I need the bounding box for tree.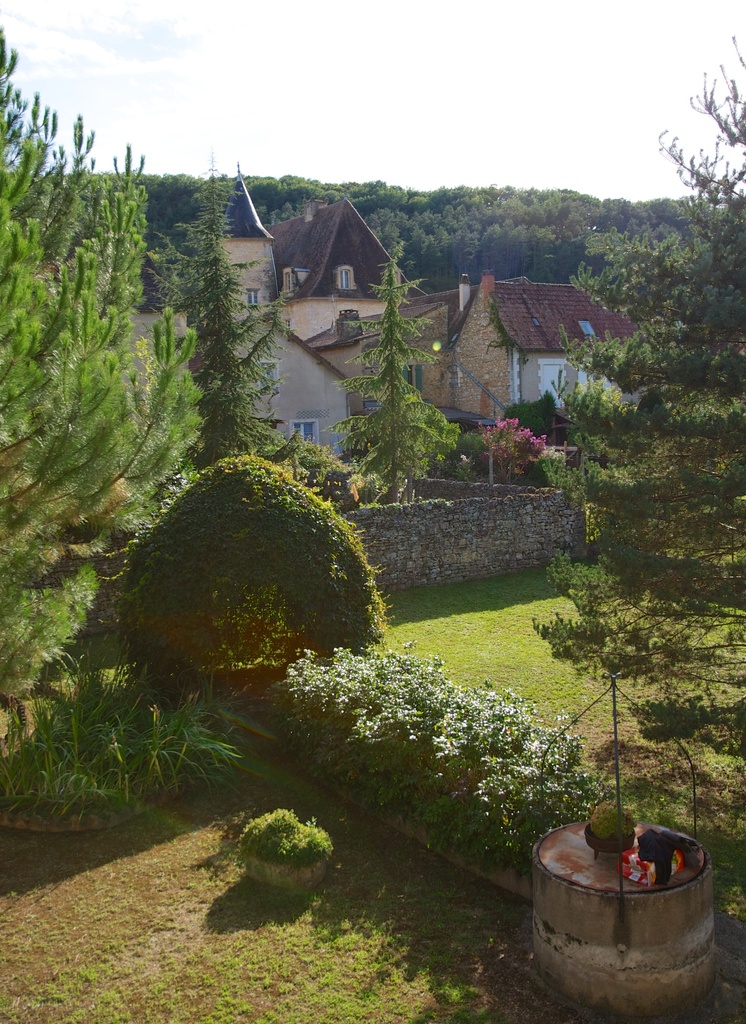
Here it is: 315, 239, 461, 494.
